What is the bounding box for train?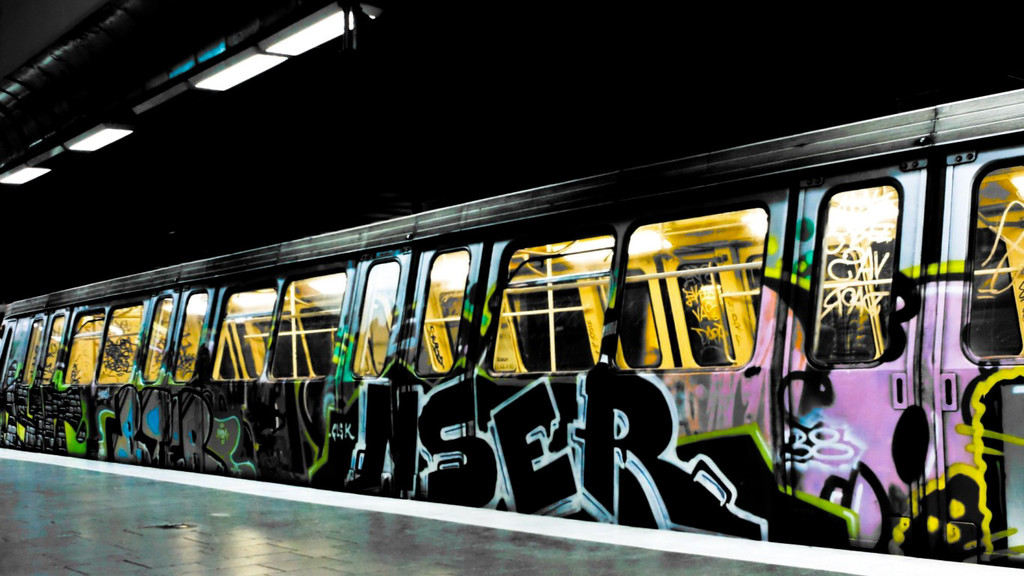
<box>0,88,1023,570</box>.
